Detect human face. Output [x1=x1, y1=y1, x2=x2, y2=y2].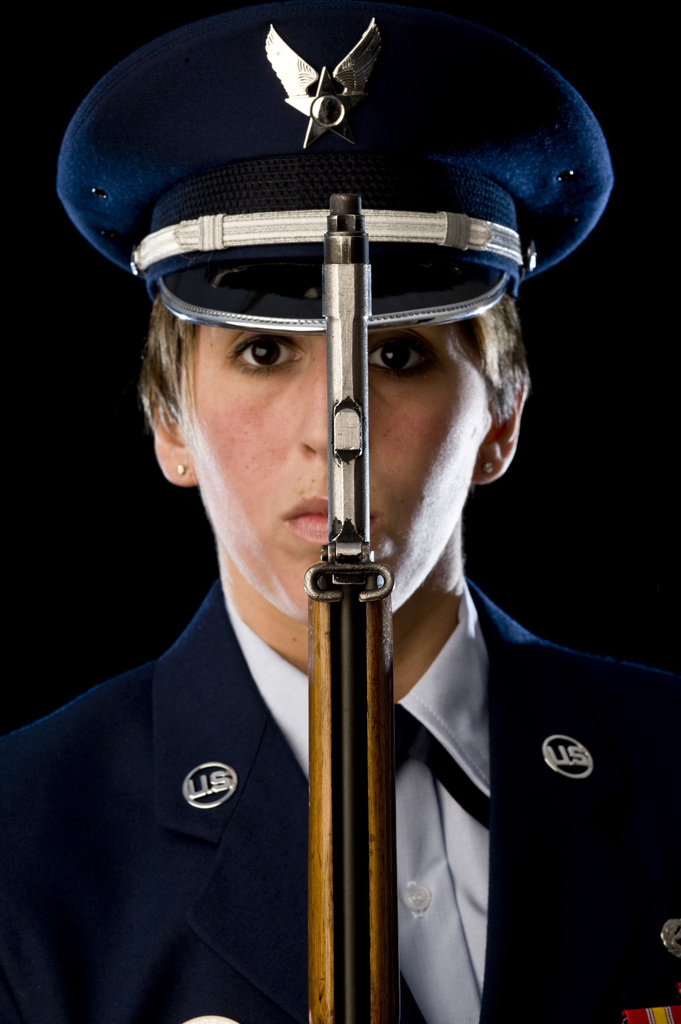
[x1=179, y1=323, x2=492, y2=620].
